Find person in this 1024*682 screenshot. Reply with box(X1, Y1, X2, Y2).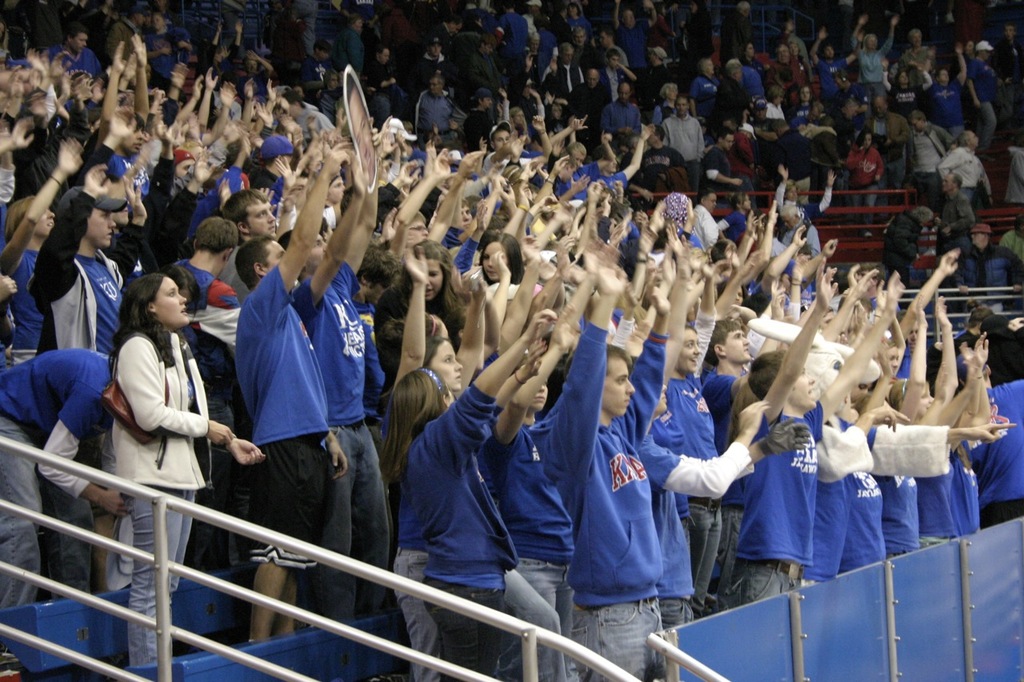
box(898, 28, 936, 86).
